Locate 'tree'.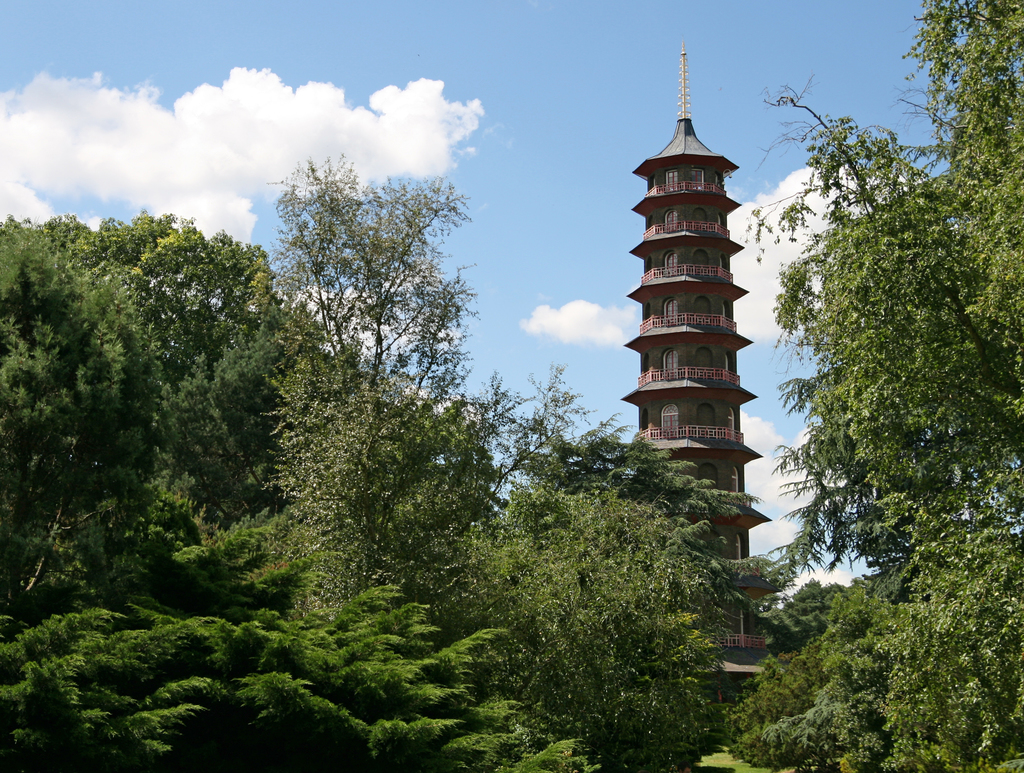
Bounding box: 257 146 508 555.
